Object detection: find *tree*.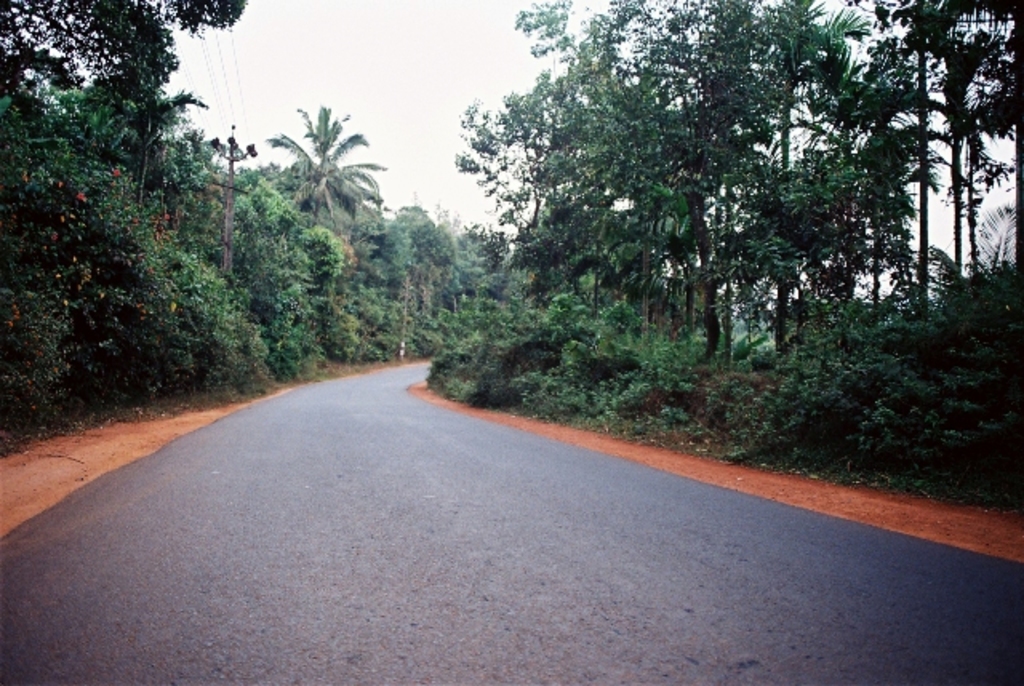
[x1=224, y1=181, x2=346, y2=381].
